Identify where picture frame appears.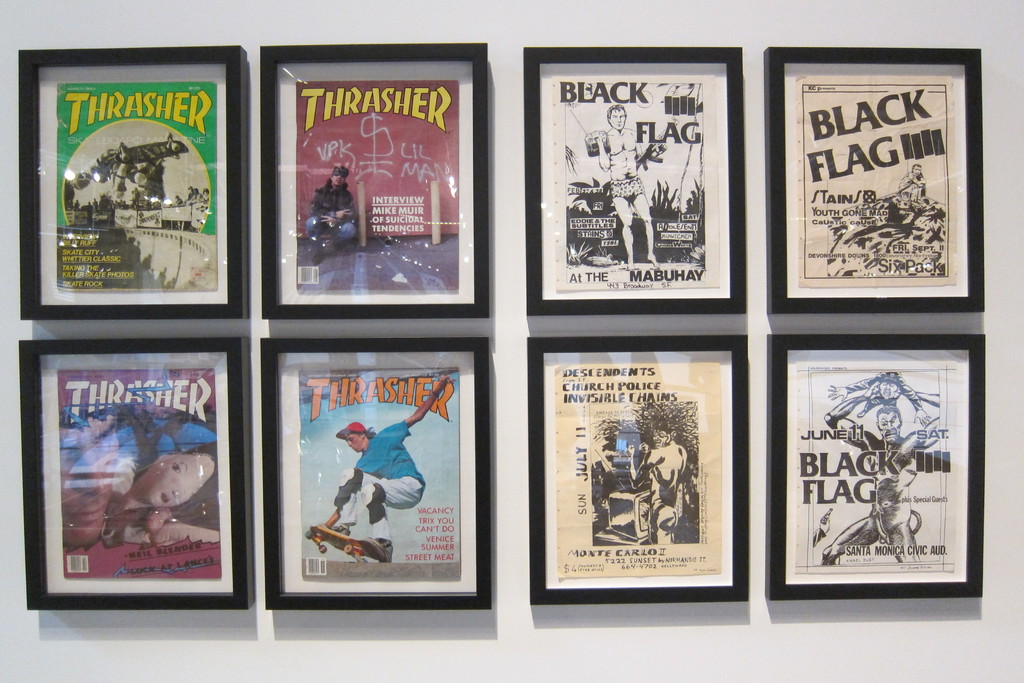
Appears at [21,340,248,612].
